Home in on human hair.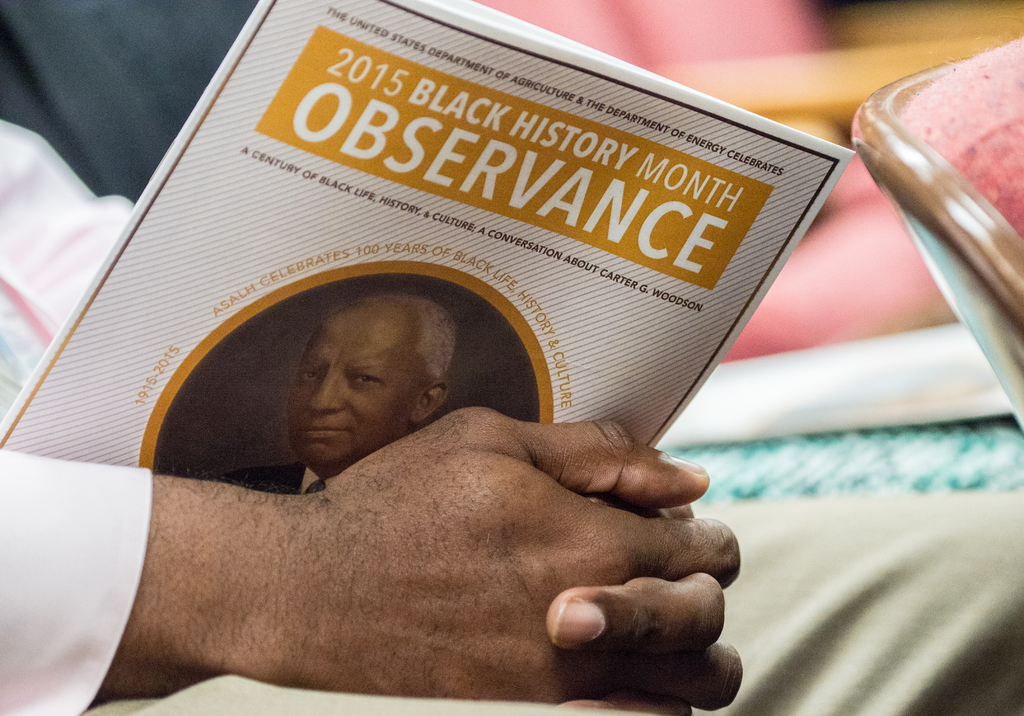
Homed in at BBox(266, 293, 447, 445).
